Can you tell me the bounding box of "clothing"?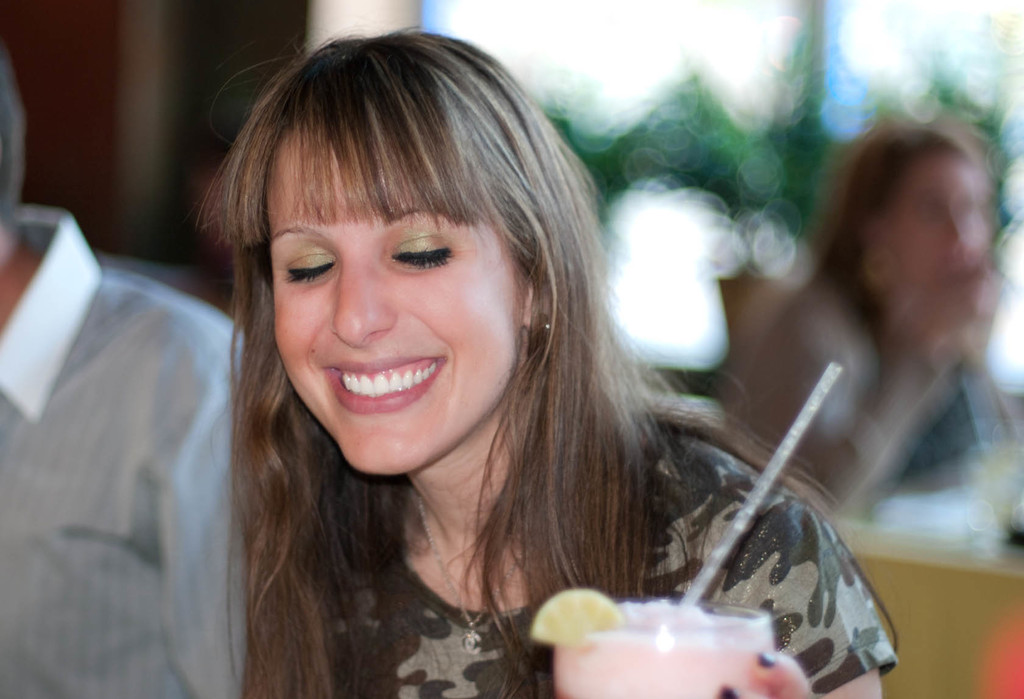
bbox=[0, 210, 272, 697].
